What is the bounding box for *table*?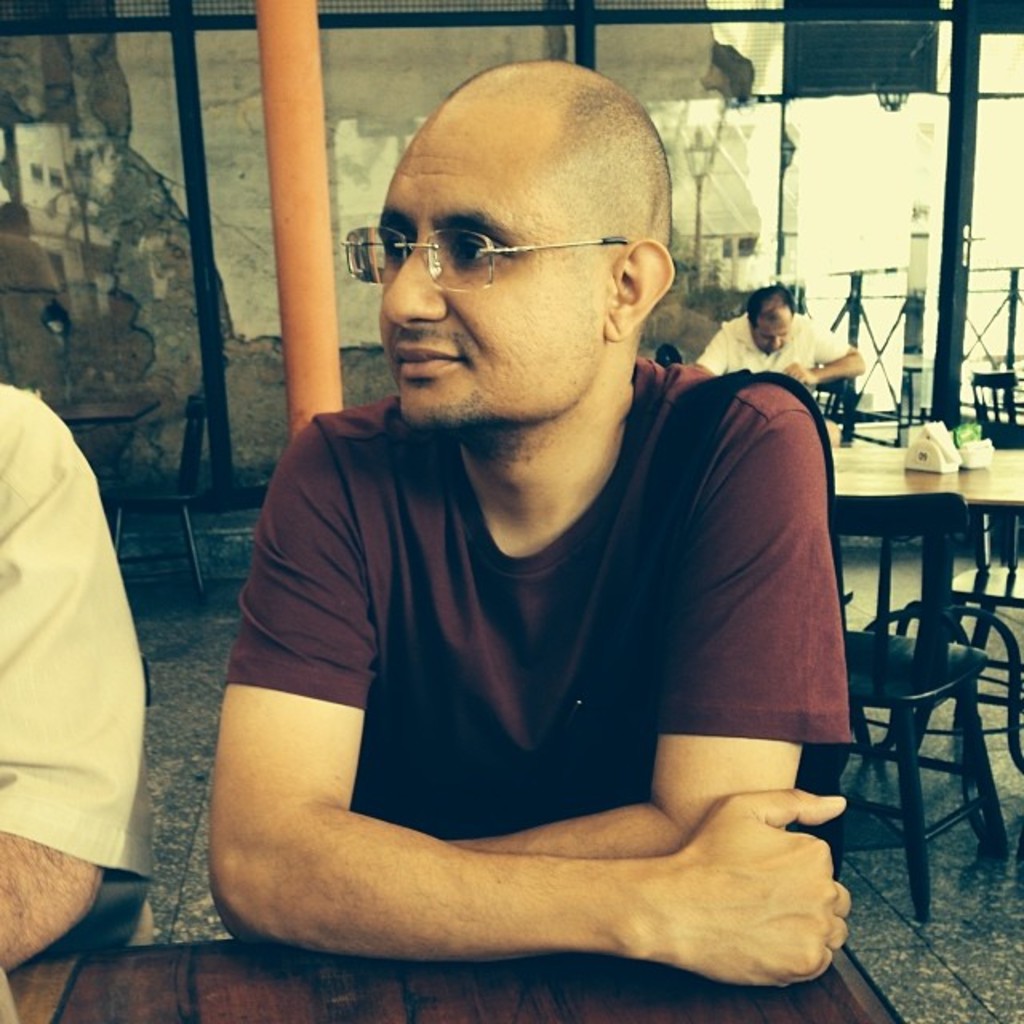
bbox=(819, 424, 1022, 747).
